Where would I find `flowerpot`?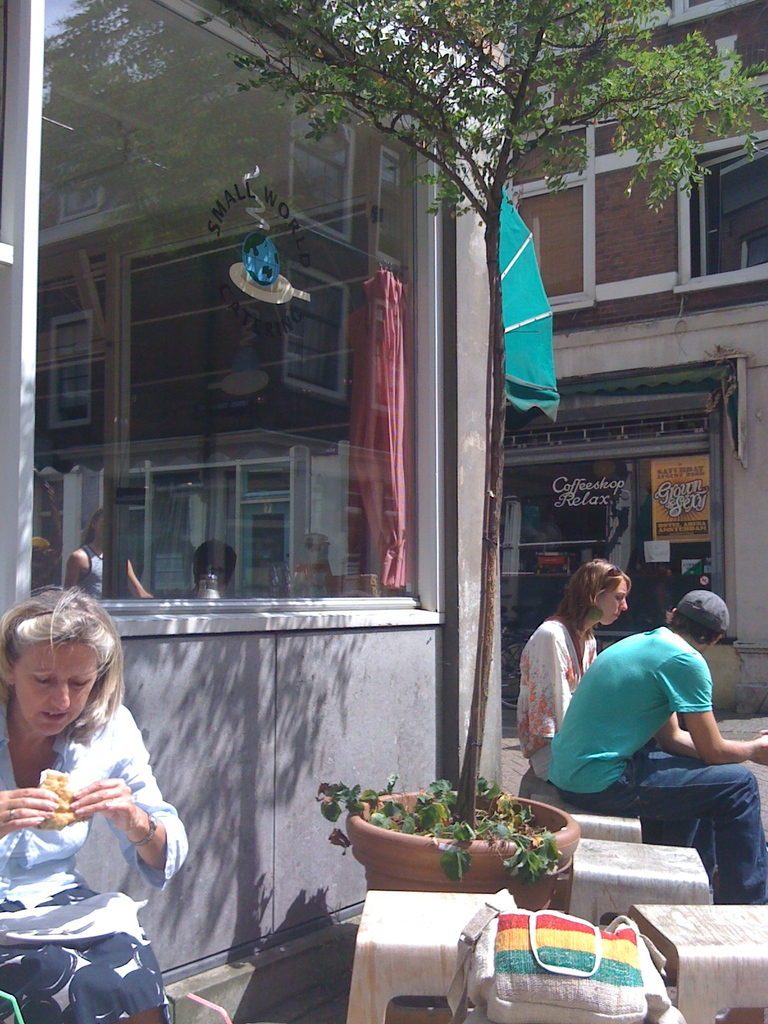
At (317, 782, 579, 899).
